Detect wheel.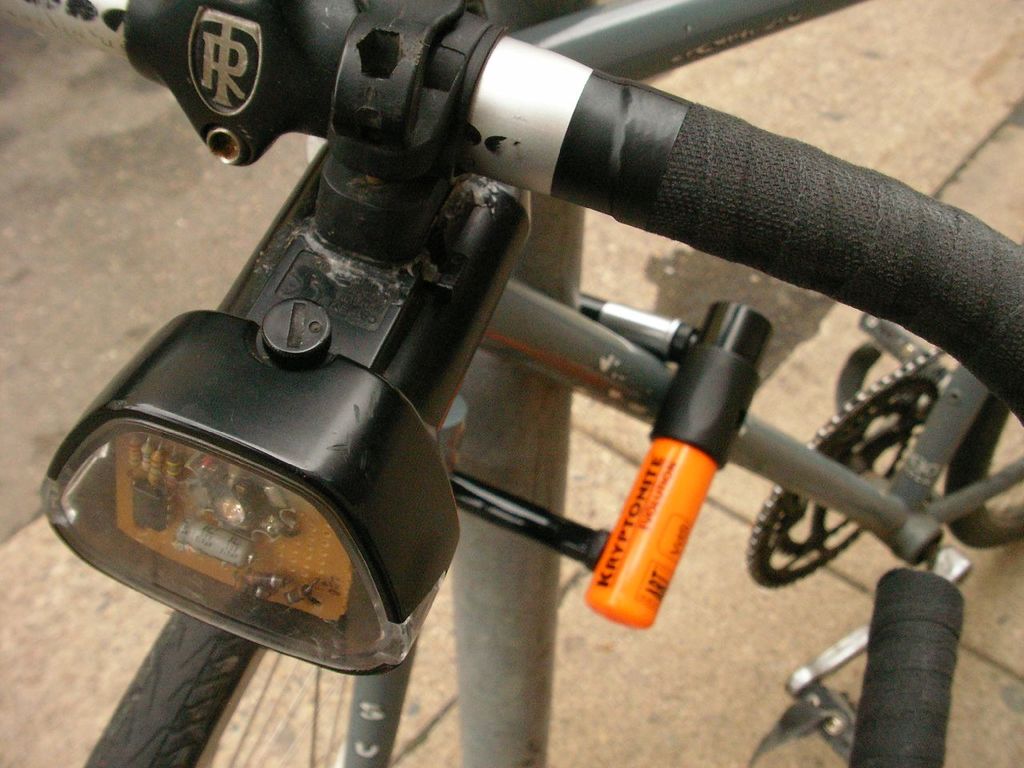
Detected at l=82, t=609, r=350, b=767.
